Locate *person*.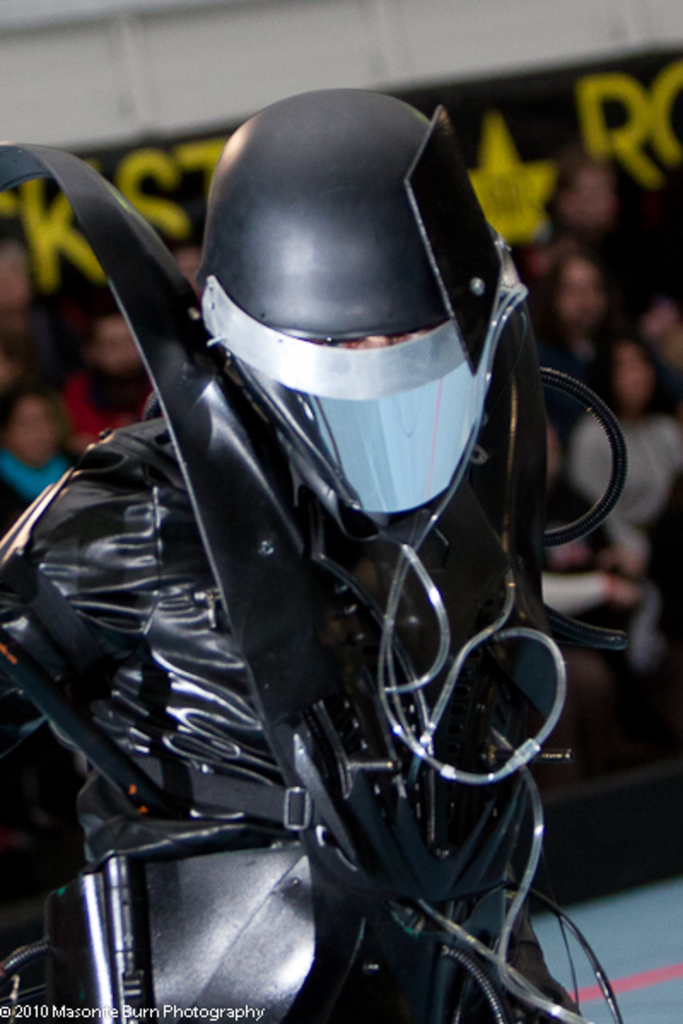
Bounding box: locate(0, 229, 46, 428).
